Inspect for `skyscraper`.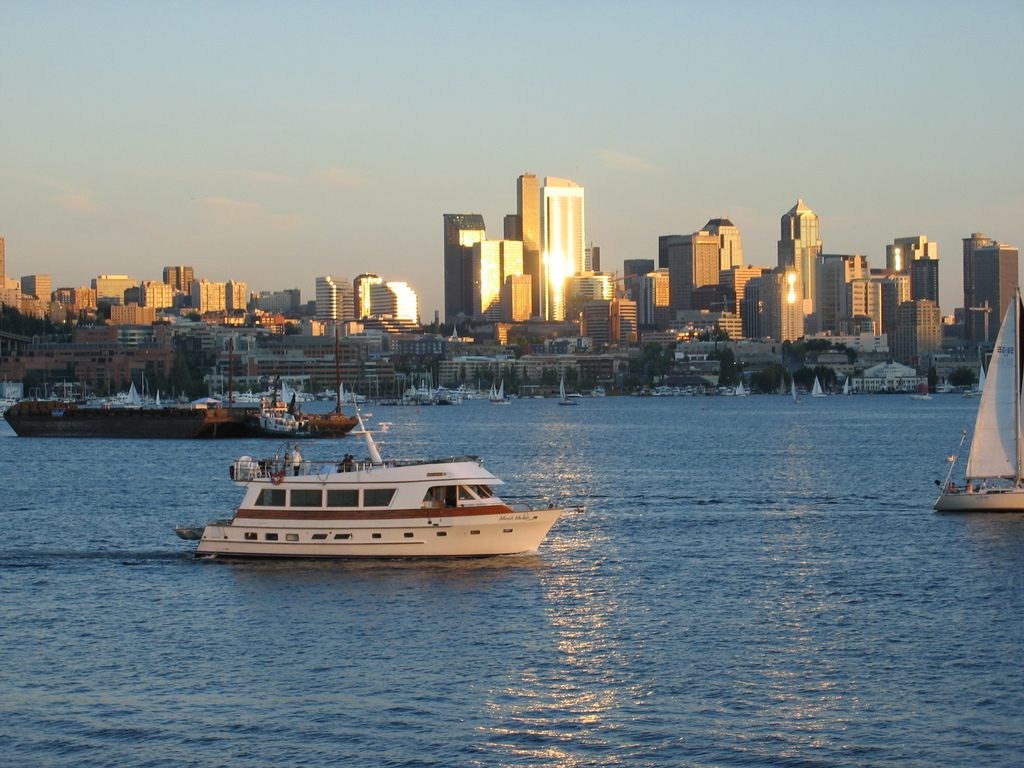
Inspection: [x1=881, y1=230, x2=943, y2=310].
